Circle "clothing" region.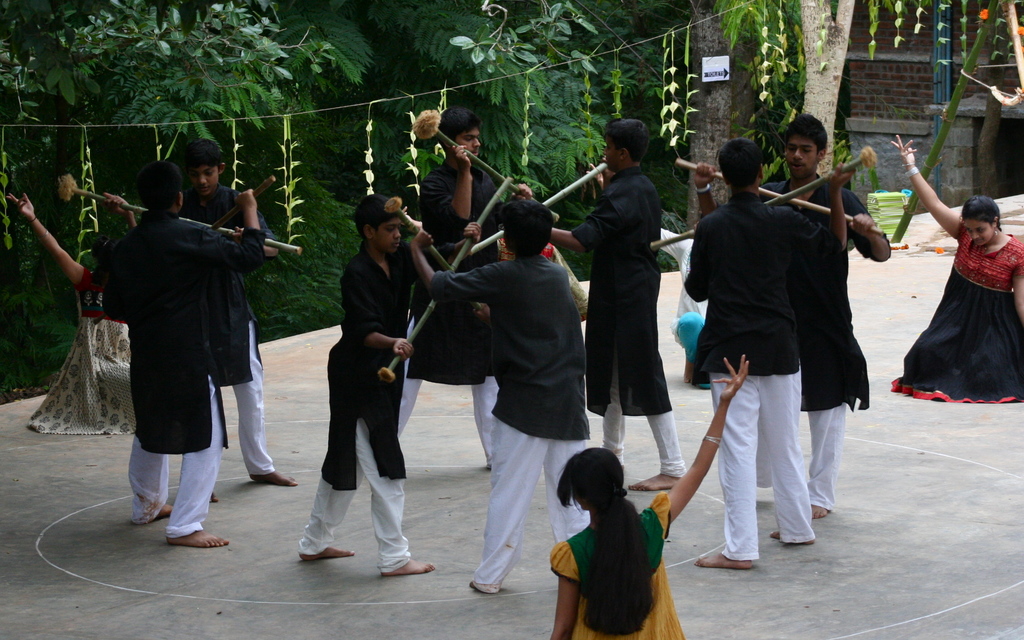
Region: (left=99, top=213, right=262, bottom=532).
